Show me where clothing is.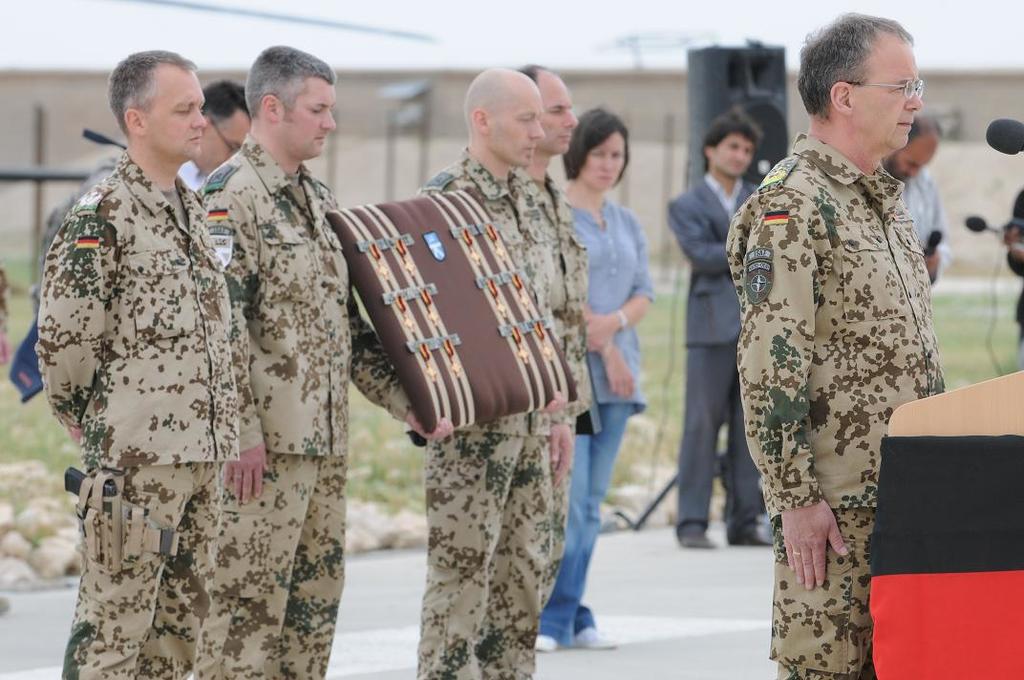
clothing is at box(514, 159, 589, 610).
